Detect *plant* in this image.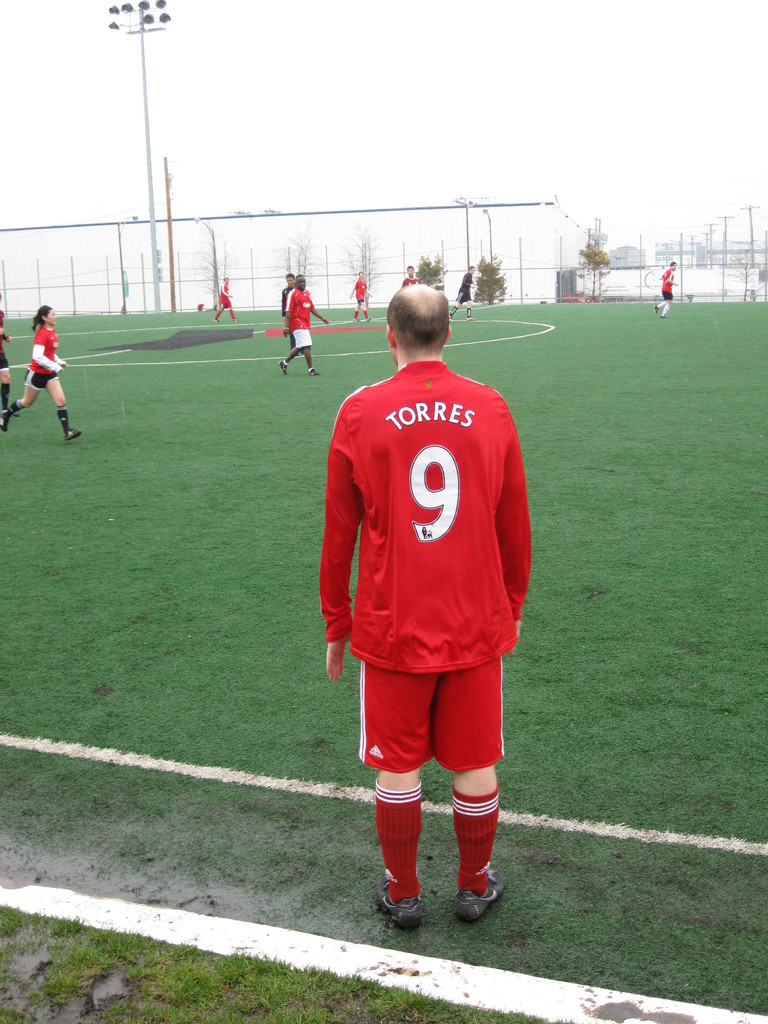
Detection: locate(576, 241, 609, 301).
